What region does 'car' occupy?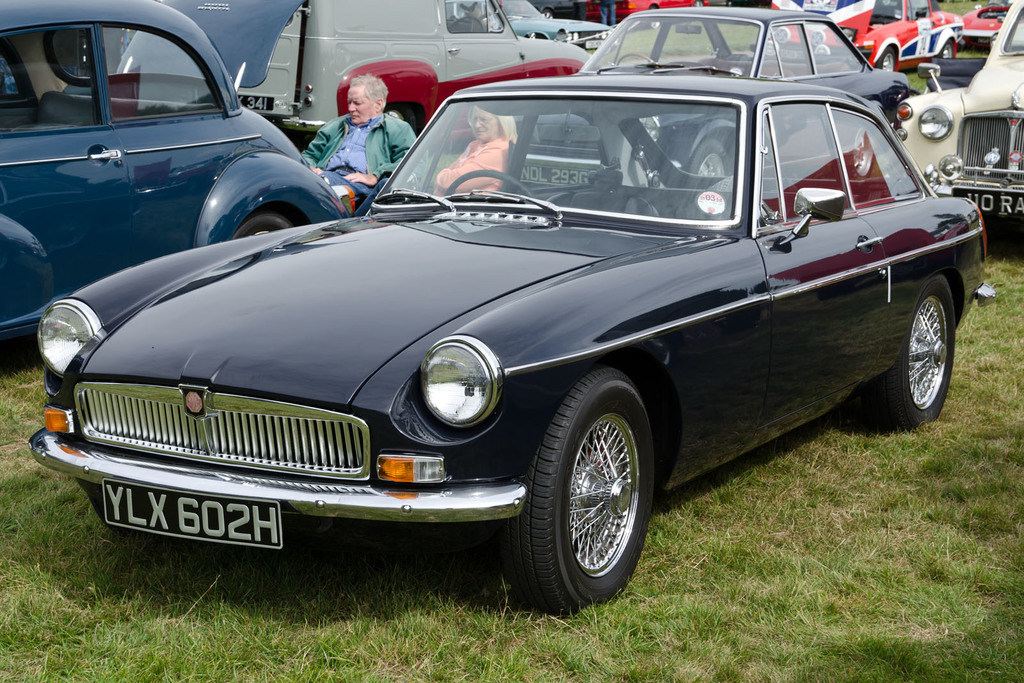
box=[118, 0, 590, 144].
